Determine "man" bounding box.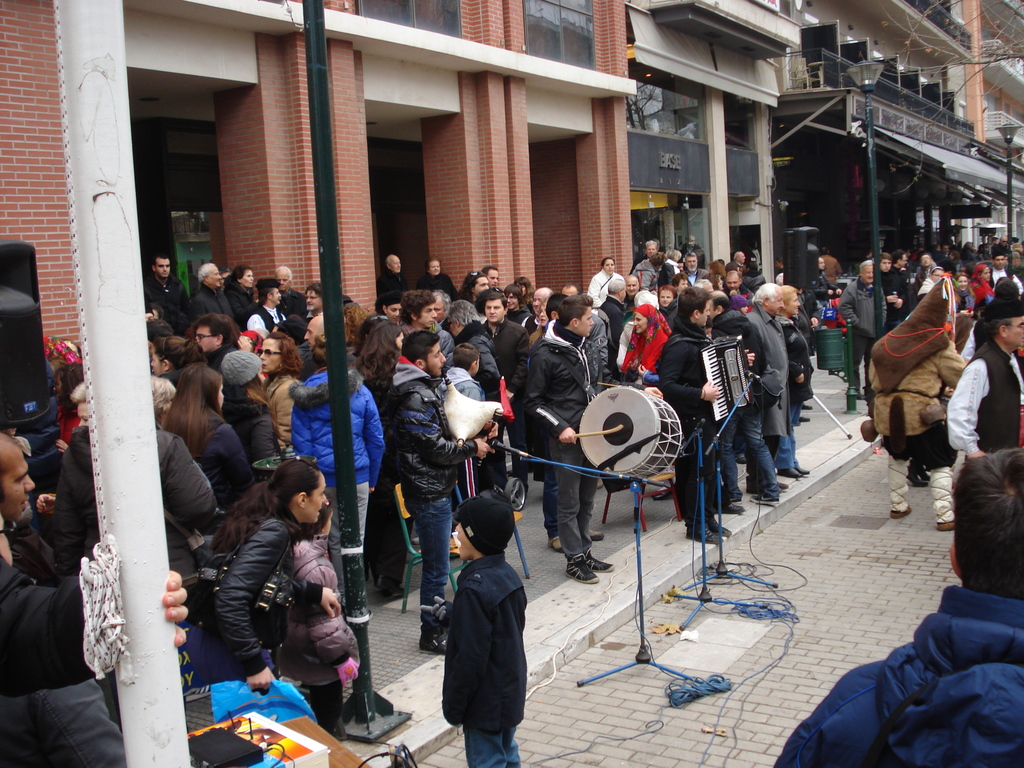
Determined: bbox(191, 264, 236, 322).
